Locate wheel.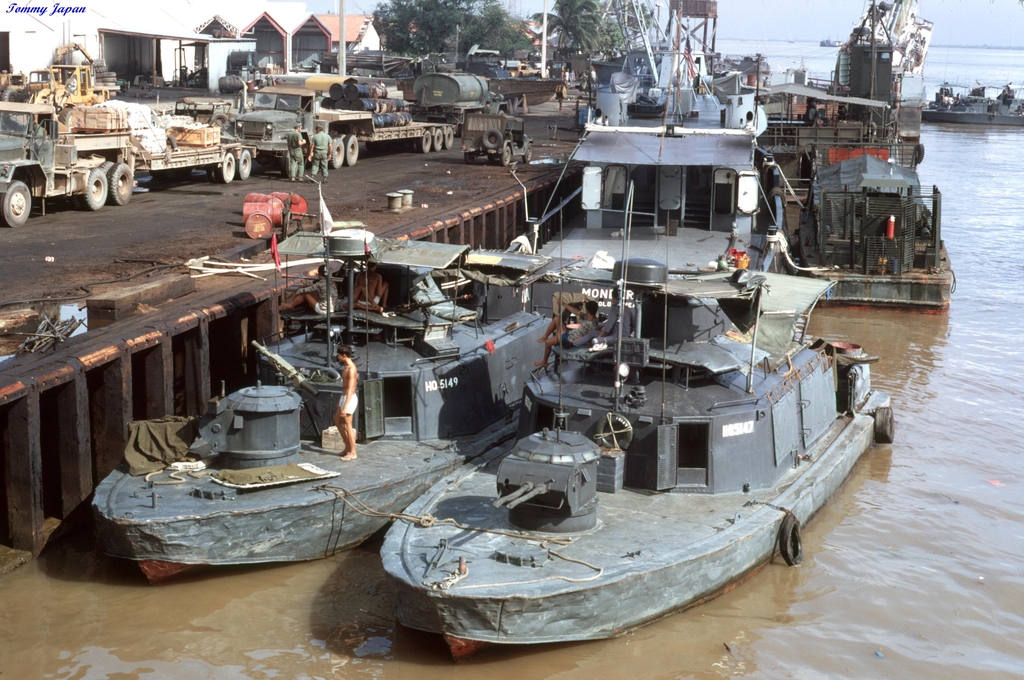
Bounding box: (84,168,110,210).
